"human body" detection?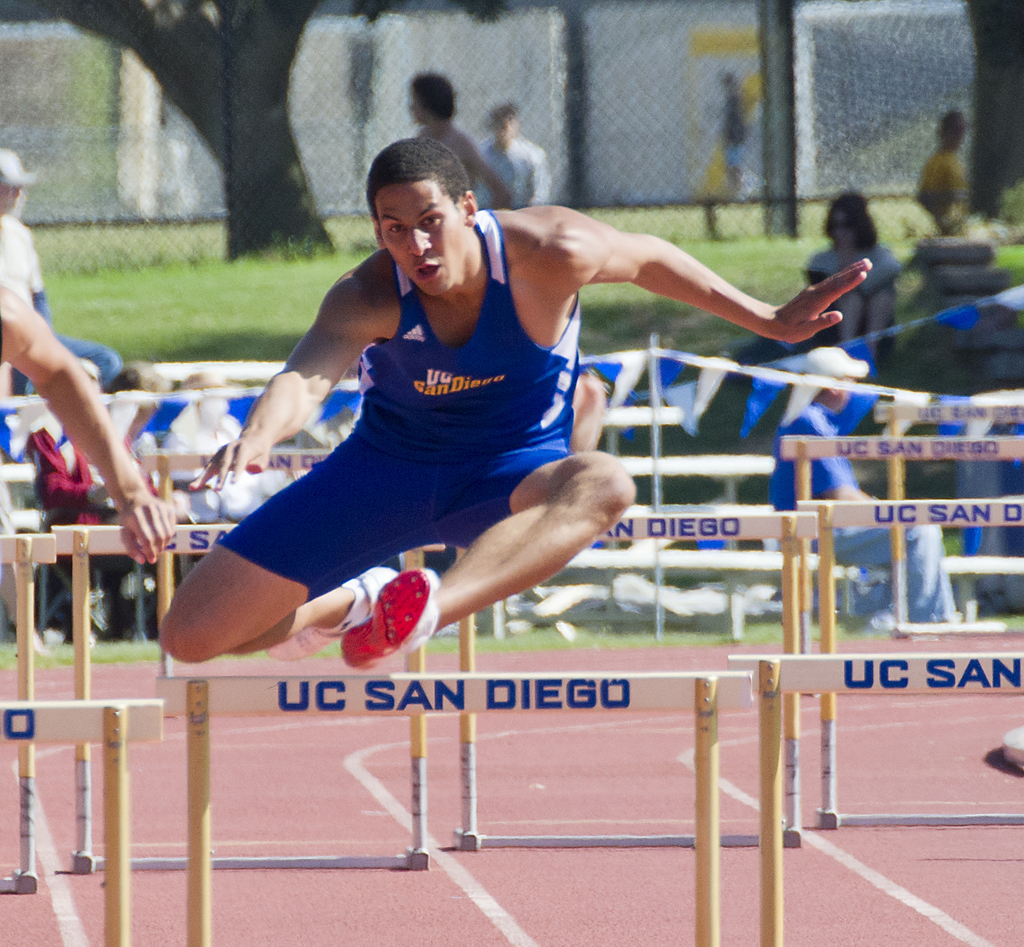
[left=184, top=138, right=739, bottom=697]
